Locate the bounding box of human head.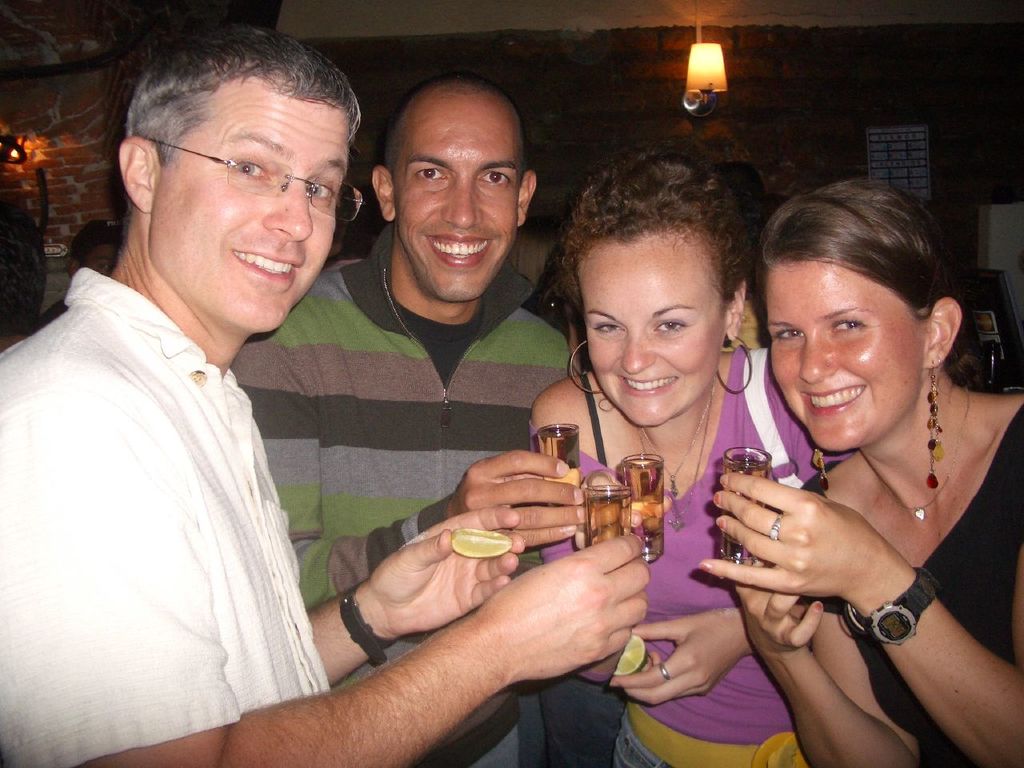
Bounding box: 369:71:539:301.
